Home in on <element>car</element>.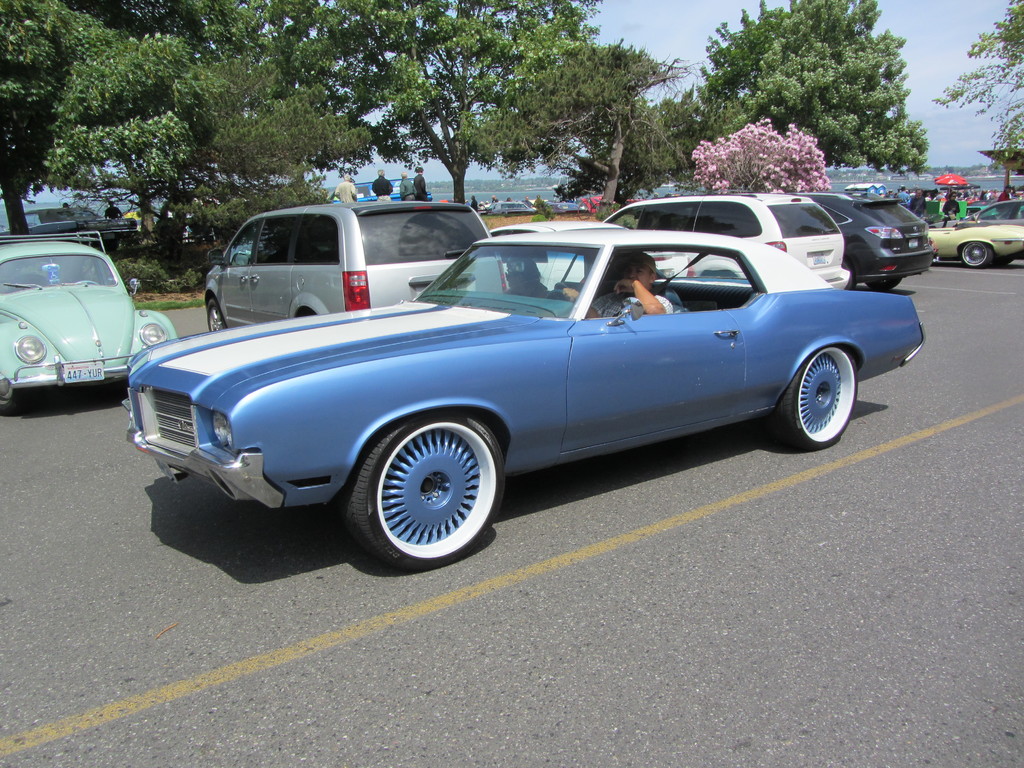
Homed in at [930,221,1023,269].
